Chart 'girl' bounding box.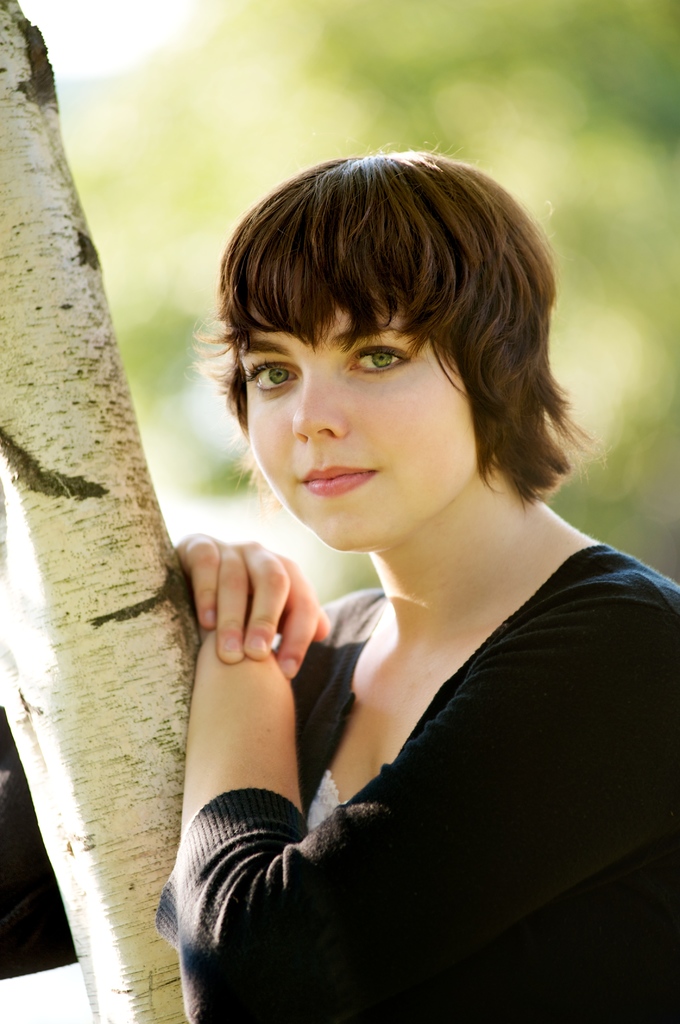
Charted: BBox(0, 145, 679, 1023).
